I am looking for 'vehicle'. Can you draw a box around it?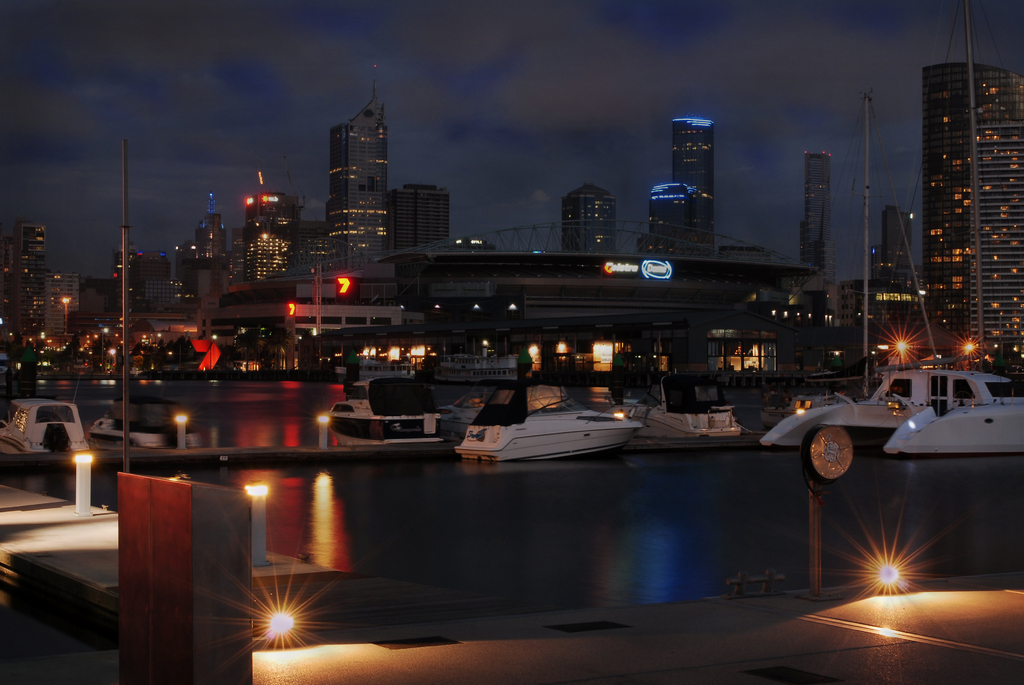
Sure, the bounding box is (639, 377, 746, 443).
